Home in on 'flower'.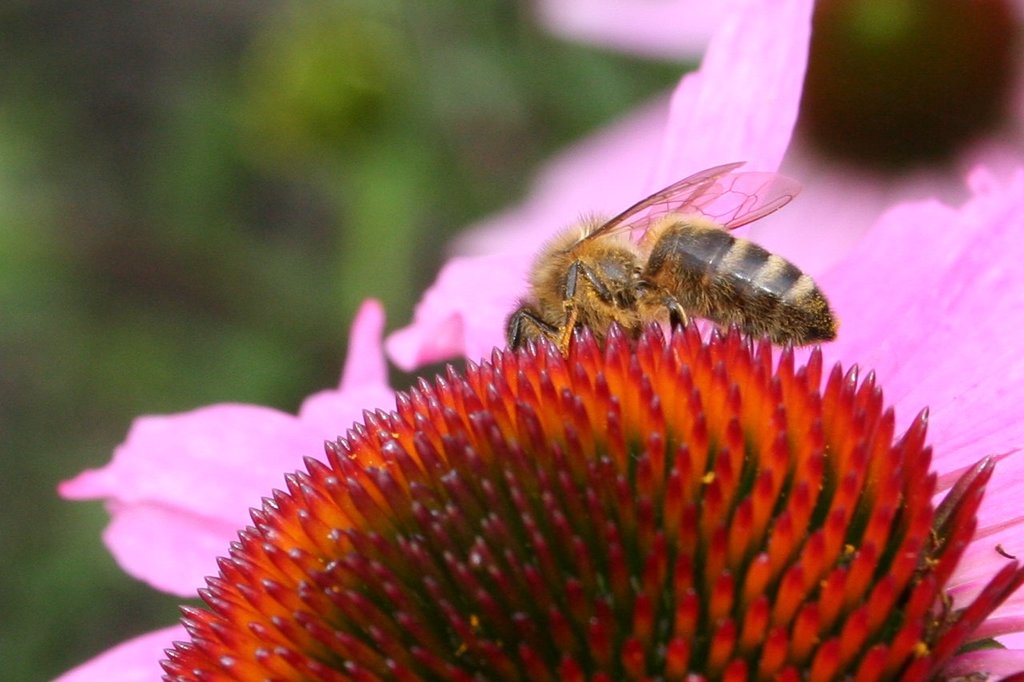
Homed in at [3,0,1023,681].
